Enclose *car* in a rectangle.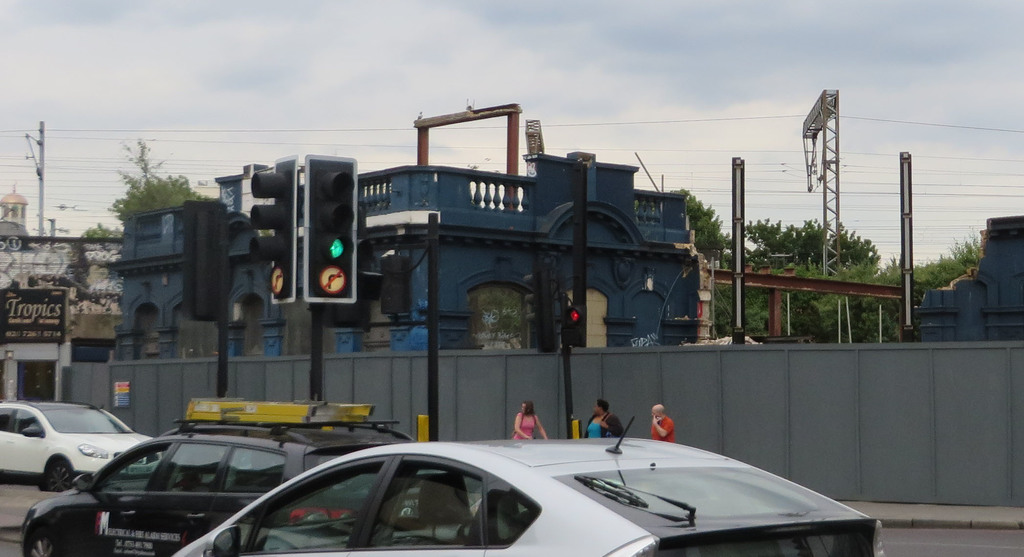
detection(0, 400, 163, 493).
